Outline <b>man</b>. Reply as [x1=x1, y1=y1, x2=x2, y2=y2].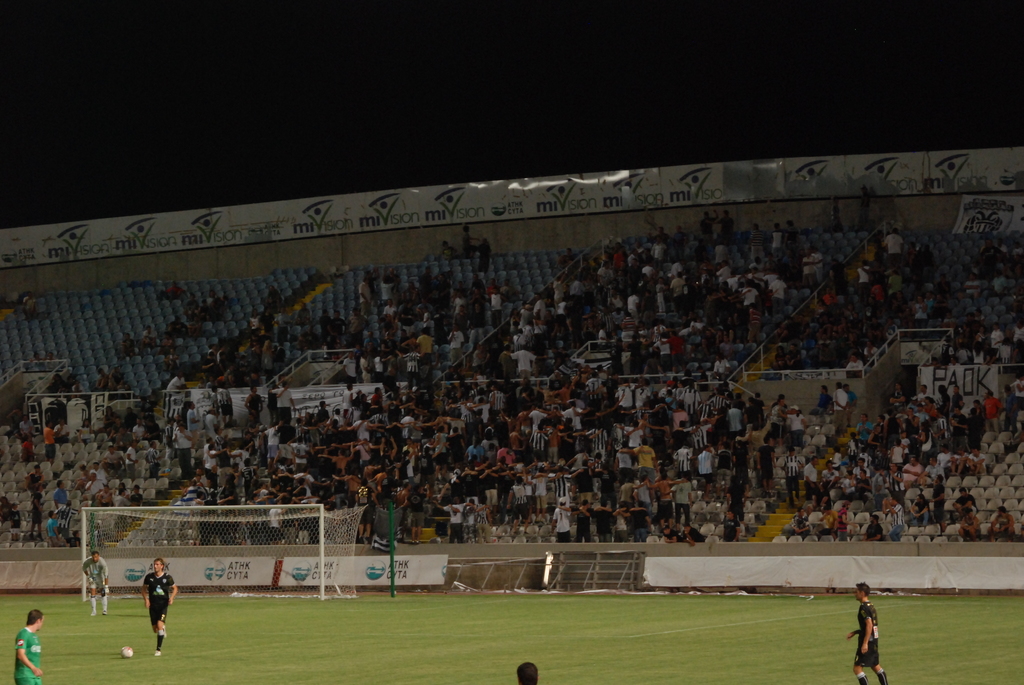
[x1=21, y1=291, x2=36, y2=318].
